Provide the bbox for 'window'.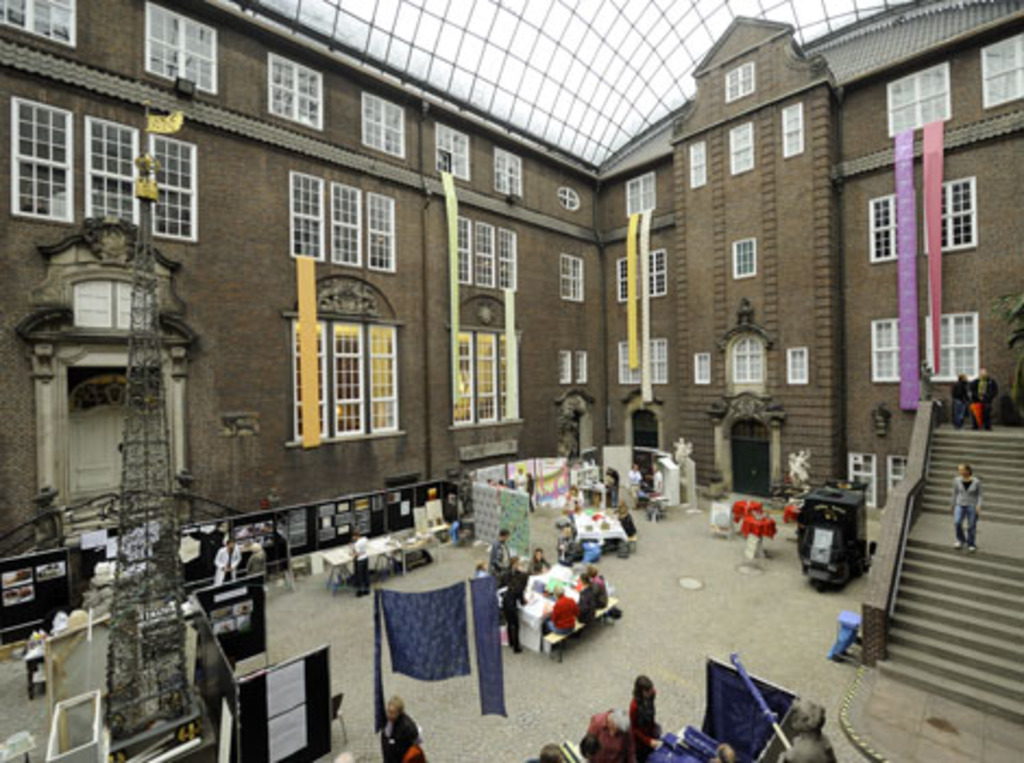
(645, 253, 669, 296).
